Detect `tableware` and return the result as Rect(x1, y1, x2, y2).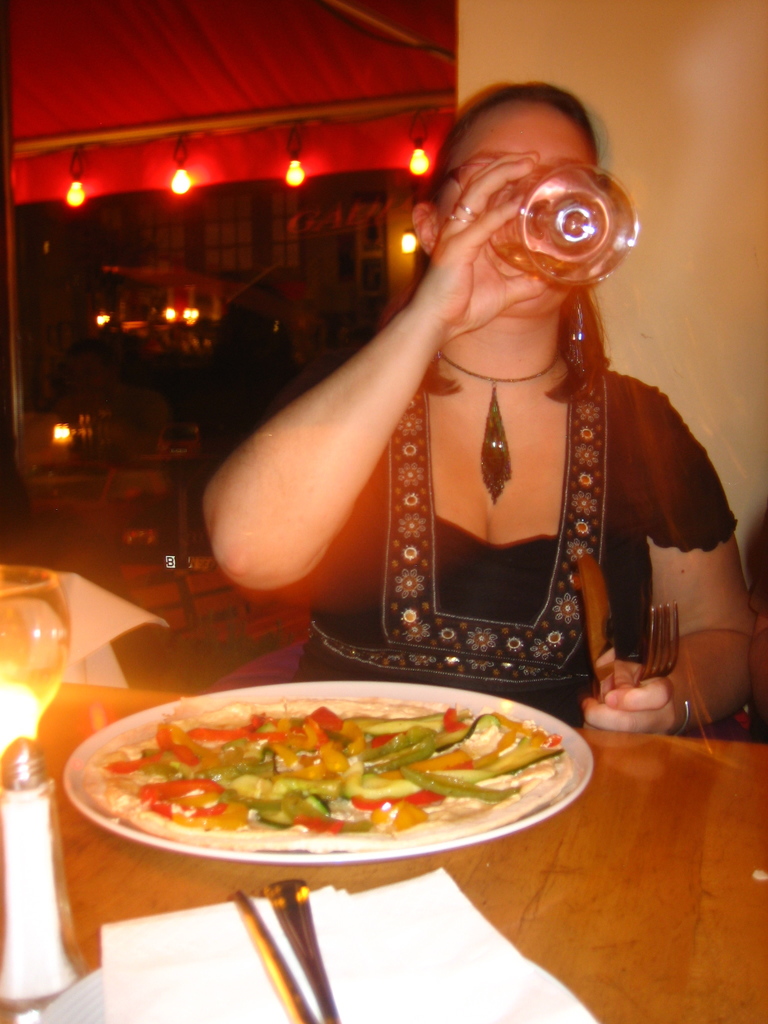
Rect(471, 151, 642, 308).
